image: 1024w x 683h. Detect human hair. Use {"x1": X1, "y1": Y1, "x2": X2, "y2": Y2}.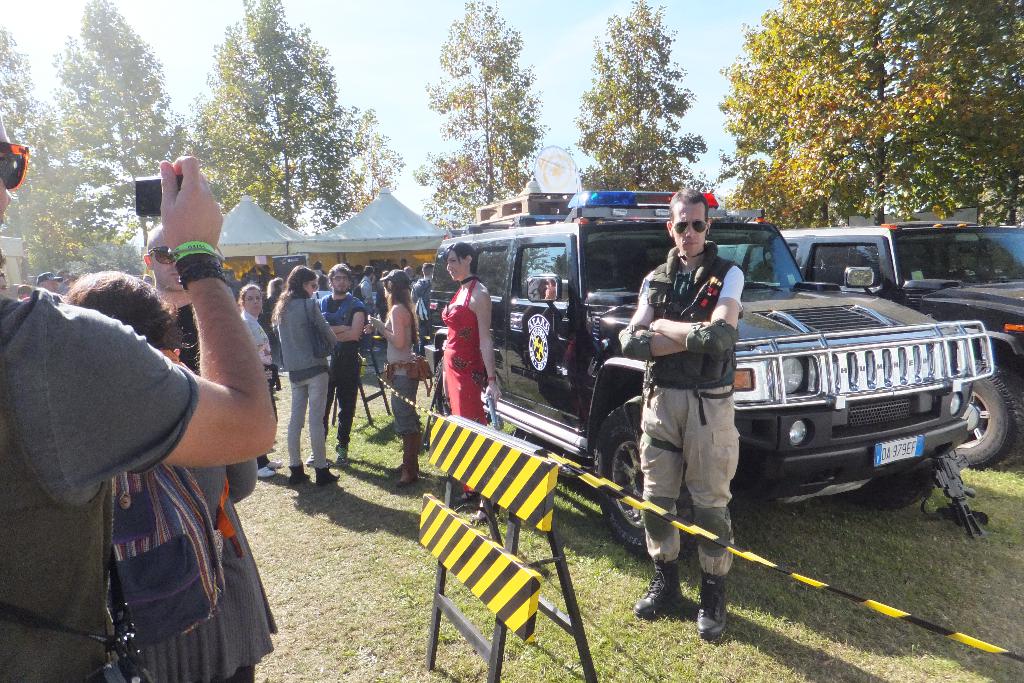
{"x1": 381, "y1": 282, "x2": 421, "y2": 342}.
